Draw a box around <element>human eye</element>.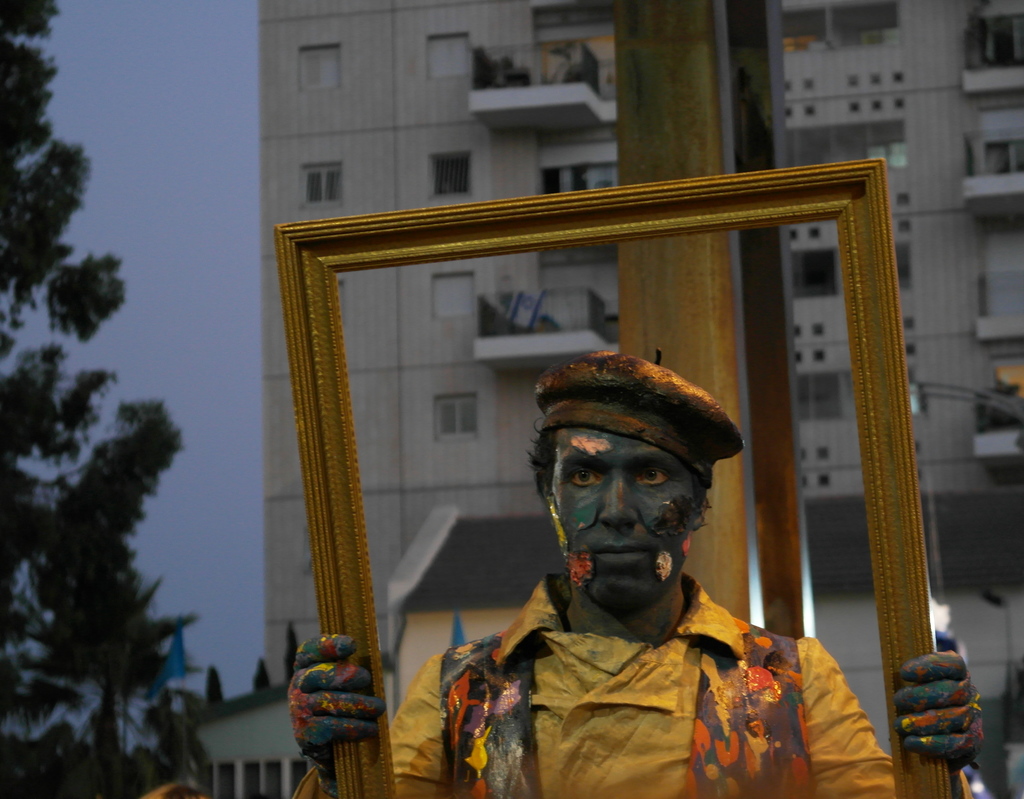
630, 464, 671, 491.
